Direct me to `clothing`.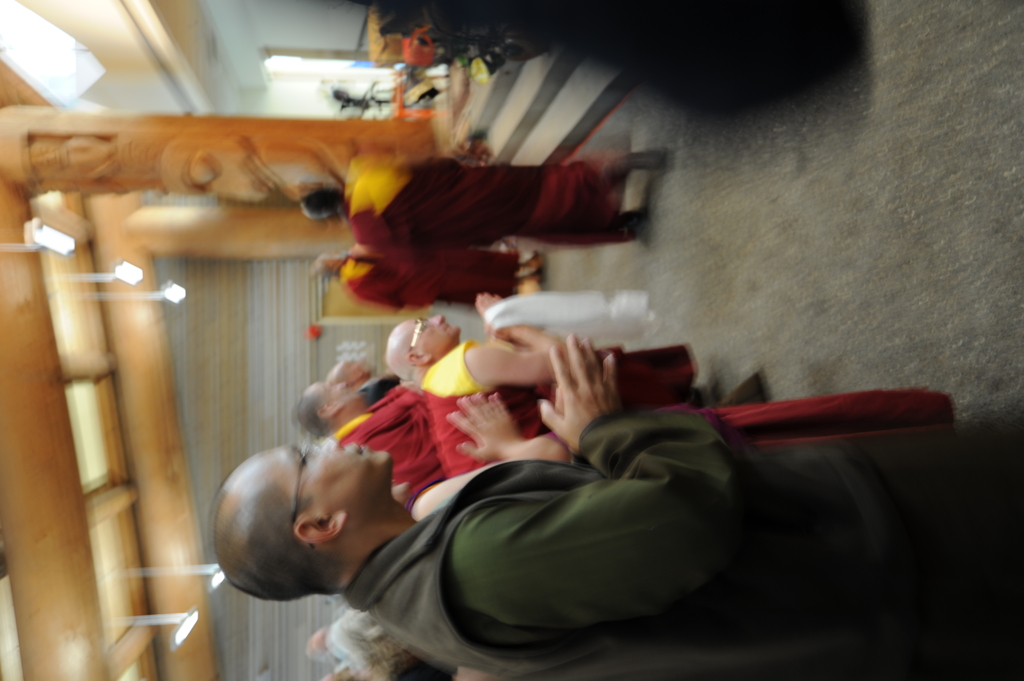
Direction: <region>346, 405, 1023, 680</region>.
